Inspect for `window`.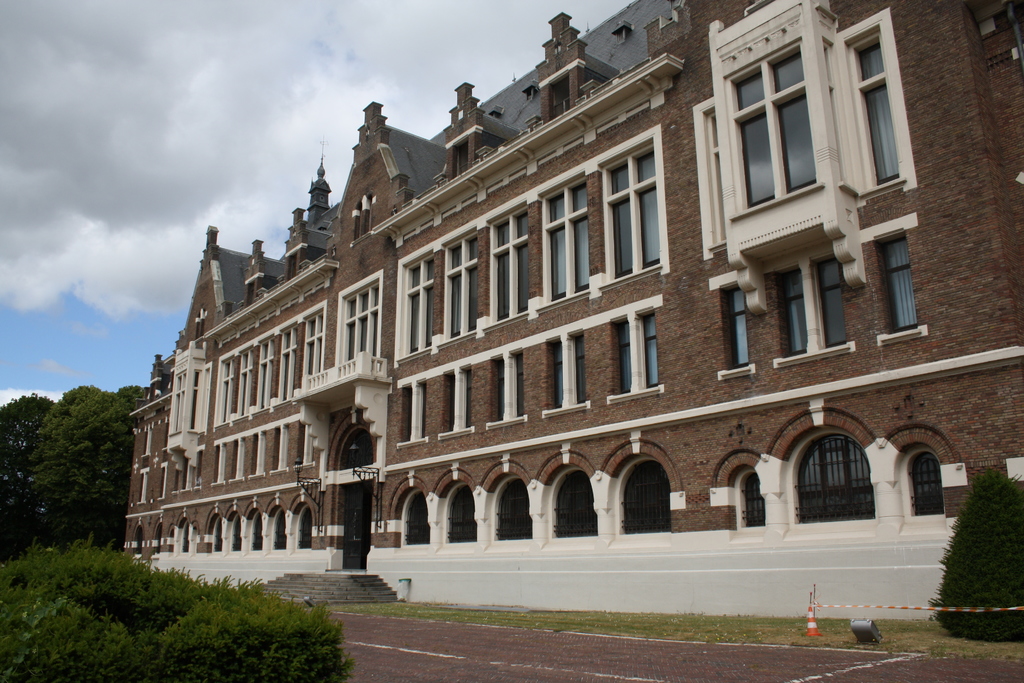
Inspection: box(446, 484, 476, 542).
